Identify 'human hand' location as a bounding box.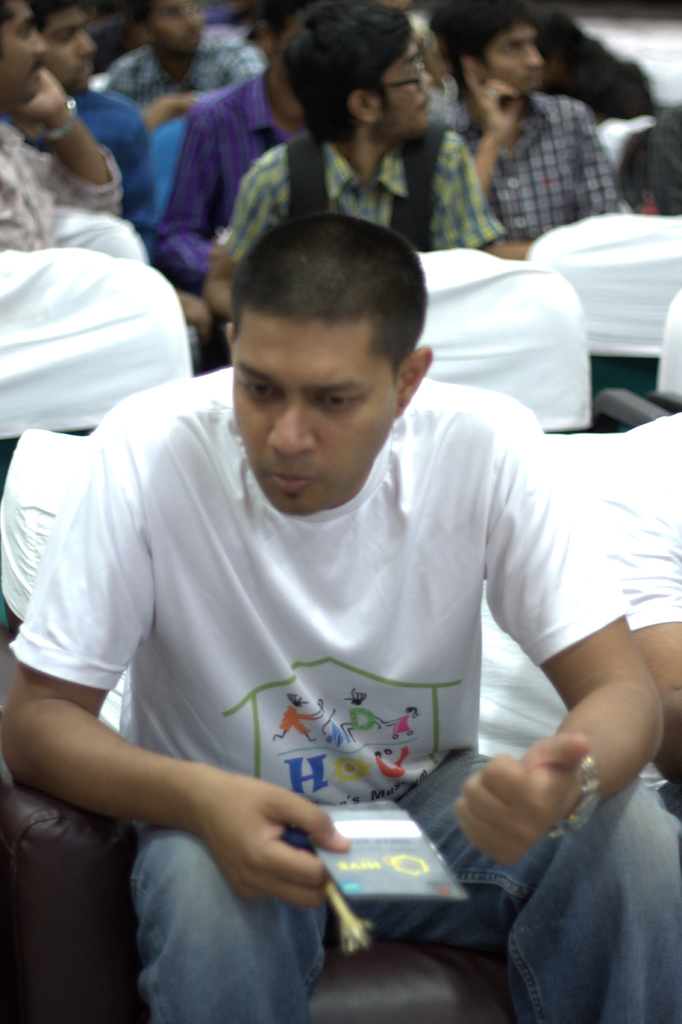
box=[172, 290, 216, 342].
